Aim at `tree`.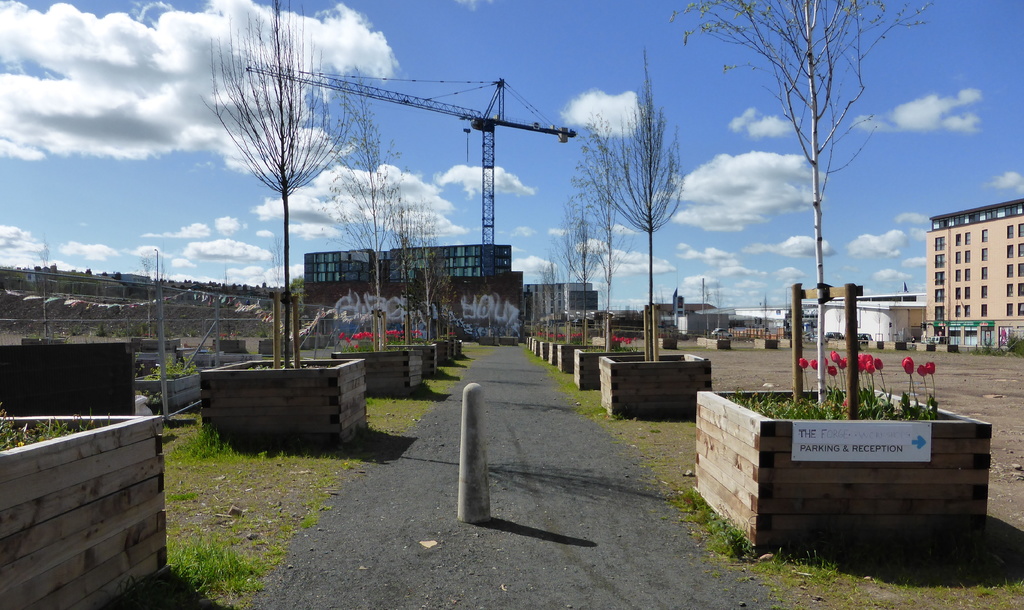
Aimed at region(194, 11, 356, 371).
